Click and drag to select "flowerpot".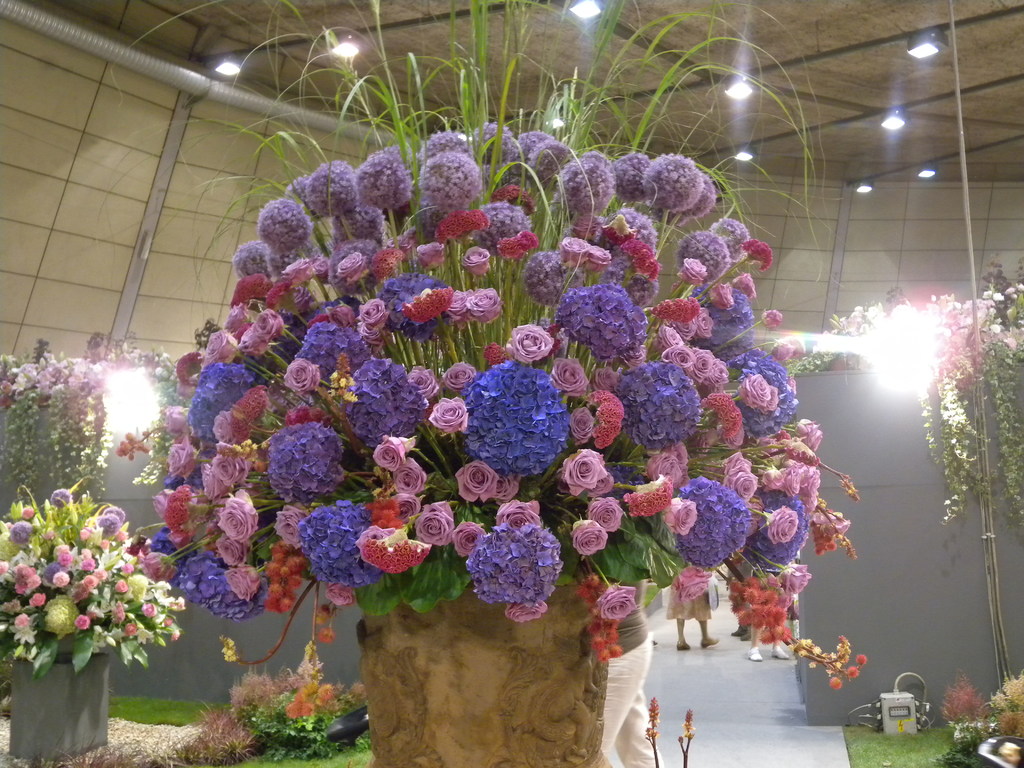
Selection: box=[358, 585, 607, 764].
